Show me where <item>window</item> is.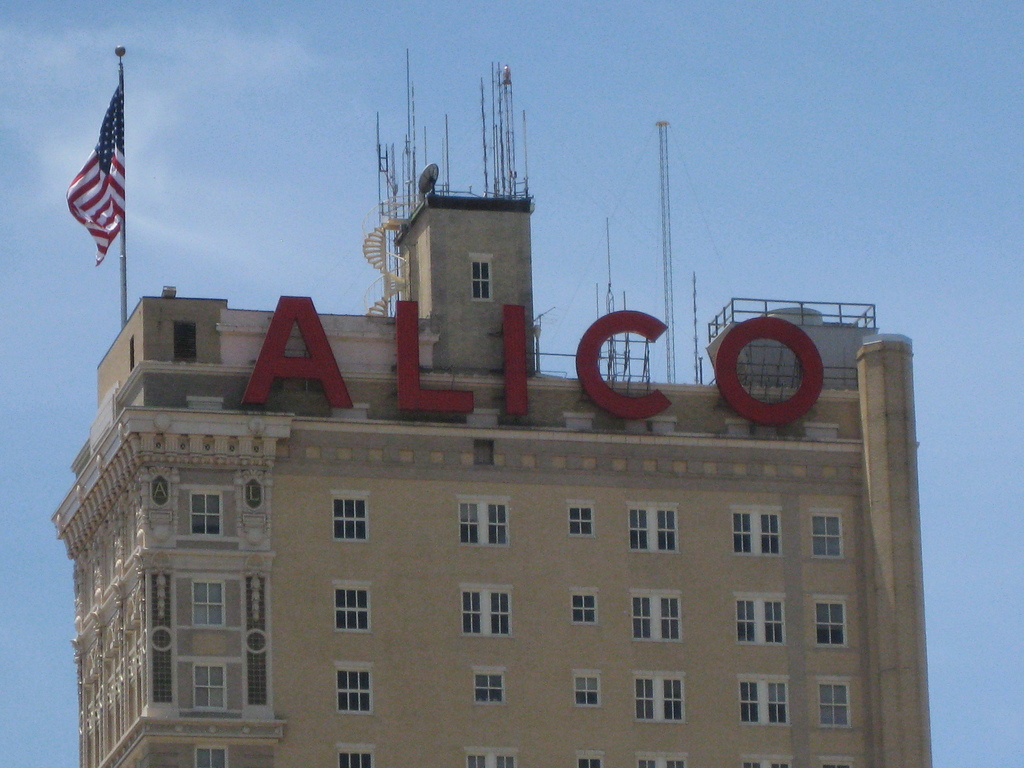
<item>window</item> is at 813:596:845:648.
